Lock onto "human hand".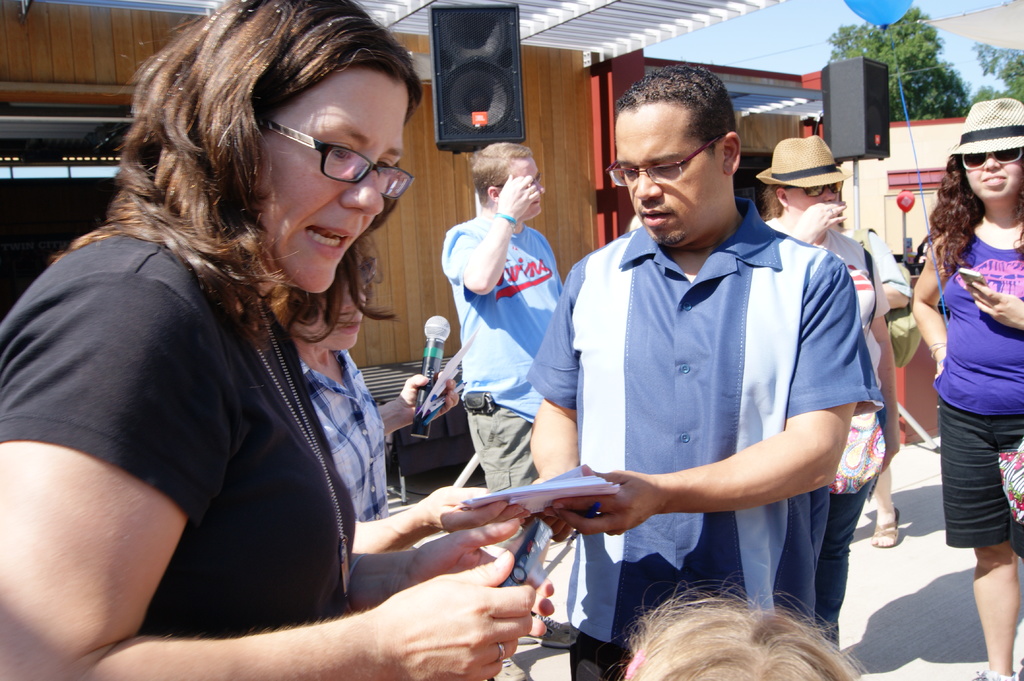
Locked: [790, 202, 846, 243].
